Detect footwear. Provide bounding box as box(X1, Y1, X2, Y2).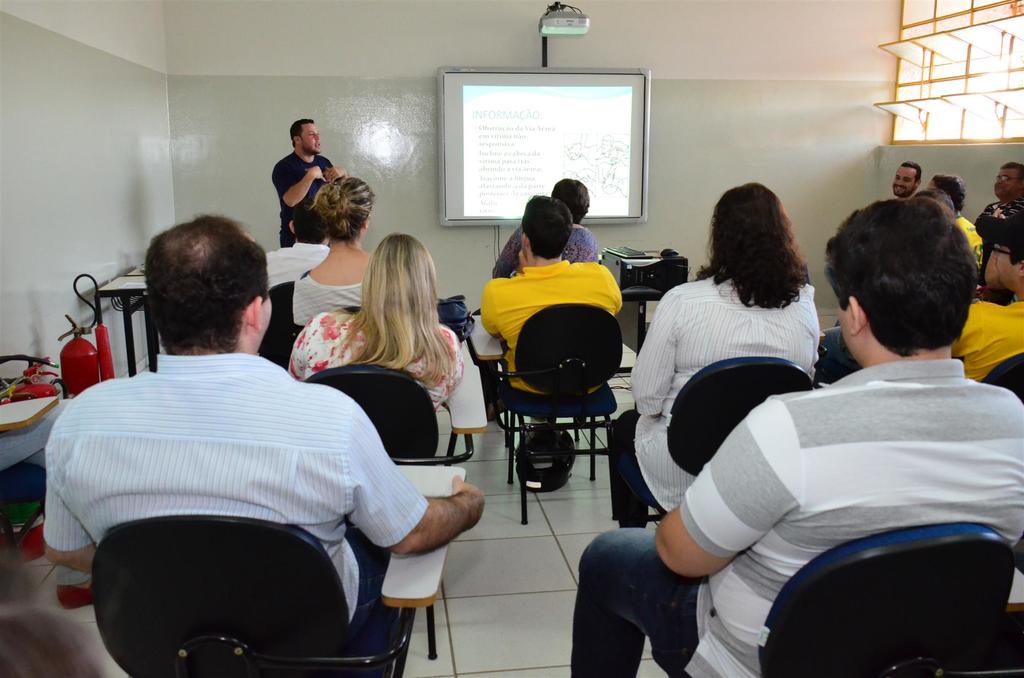
box(530, 418, 544, 424).
